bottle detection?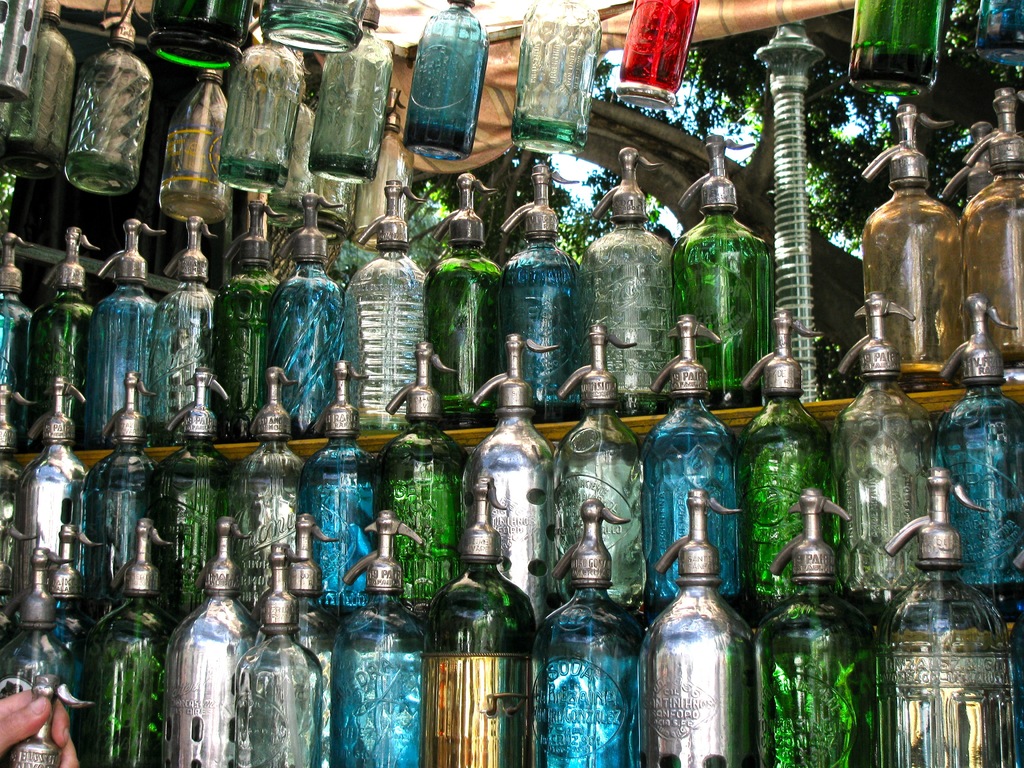
<region>576, 147, 670, 388</region>
